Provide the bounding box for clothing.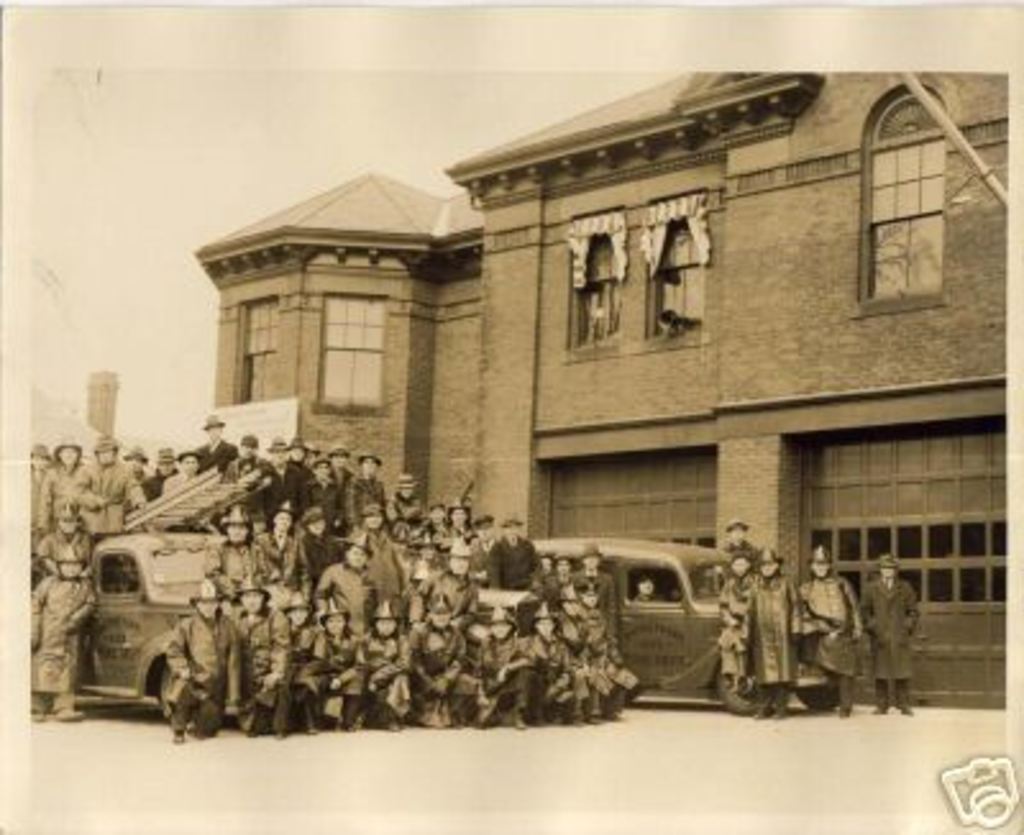
locate(852, 553, 937, 699).
